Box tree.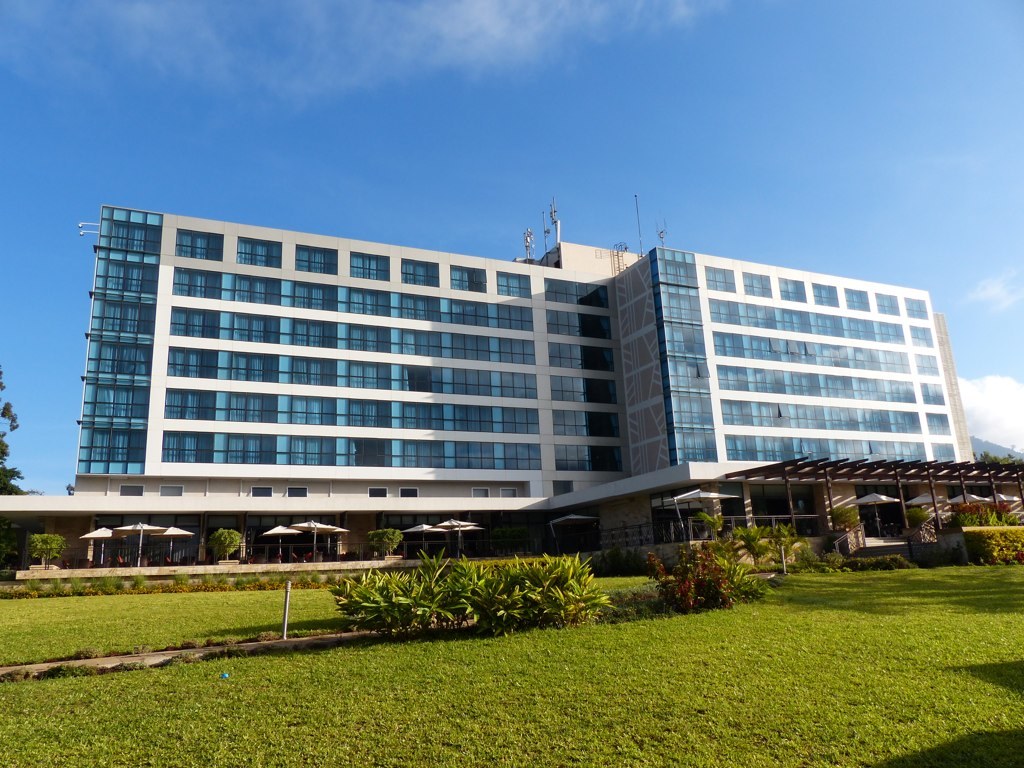
{"left": 0, "top": 362, "right": 33, "bottom": 496}.
